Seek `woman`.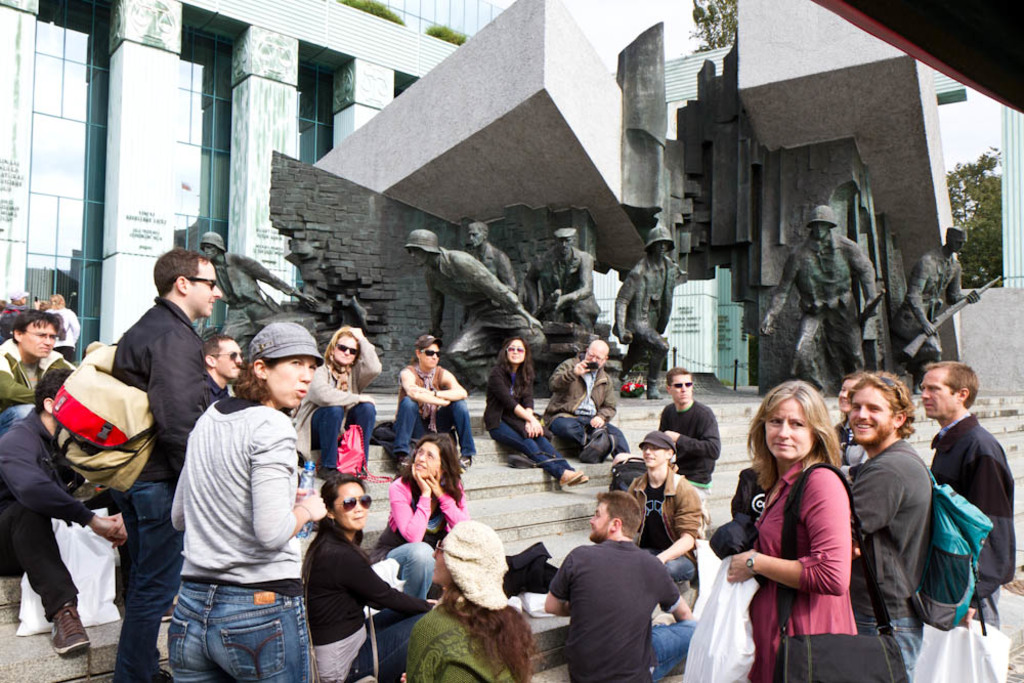
x1=482, y1=337, x2=593, y2=489.
